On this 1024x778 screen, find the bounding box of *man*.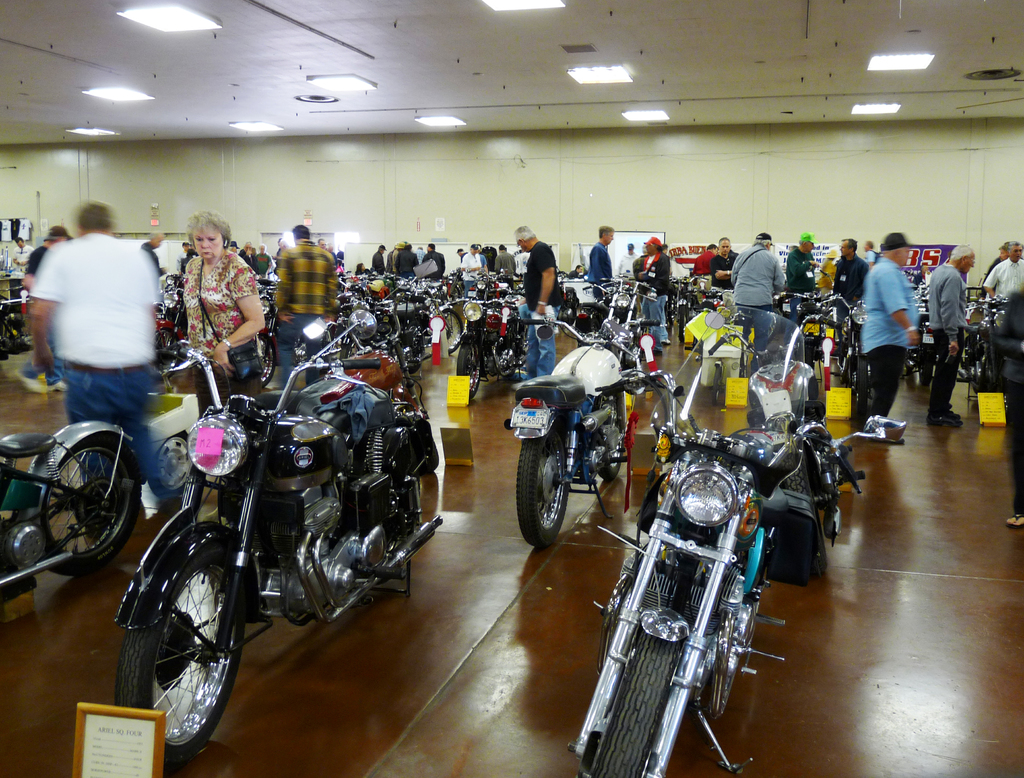
Bounding box: box(985, 240, 1023, 344).
